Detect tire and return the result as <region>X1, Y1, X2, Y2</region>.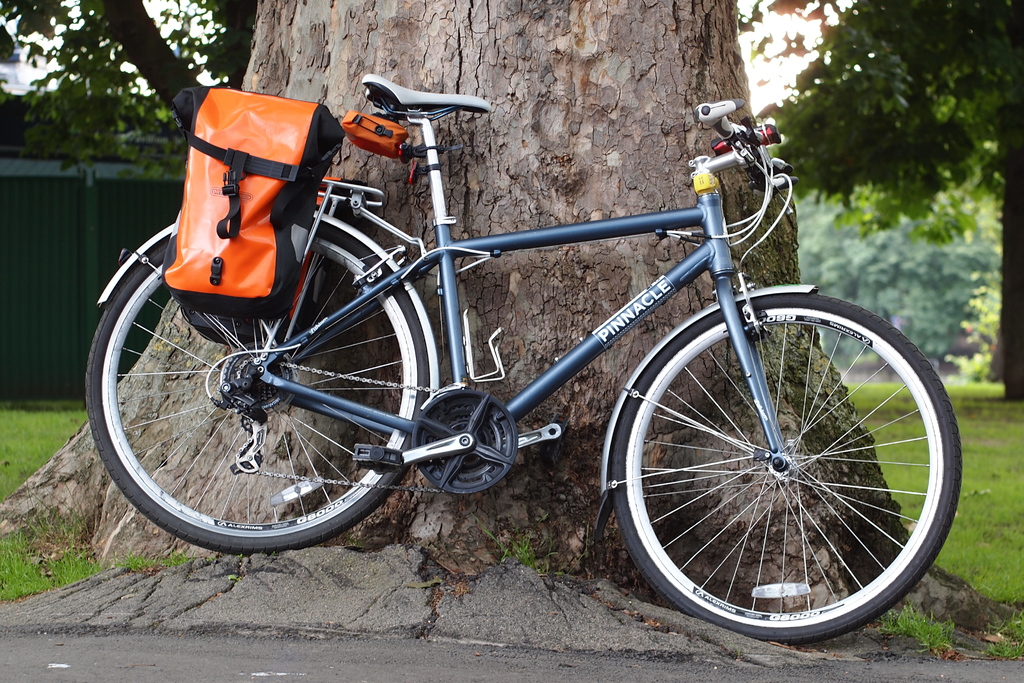
<region>117, 229, 411, 554</region>.
